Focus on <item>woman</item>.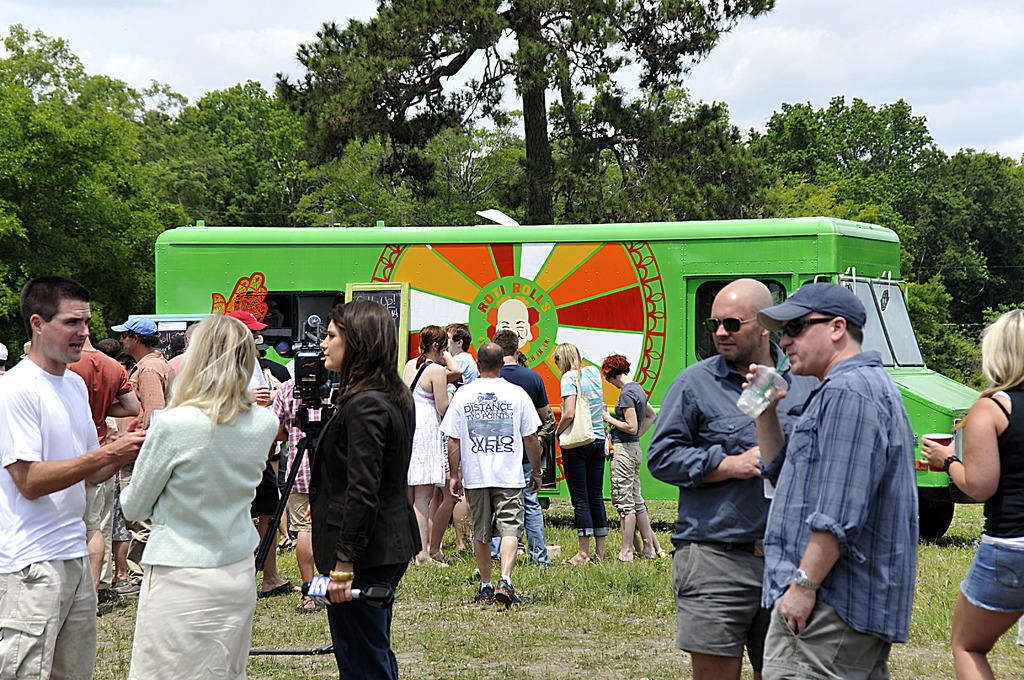
Focused at detection(547, 342, 610, 565).
